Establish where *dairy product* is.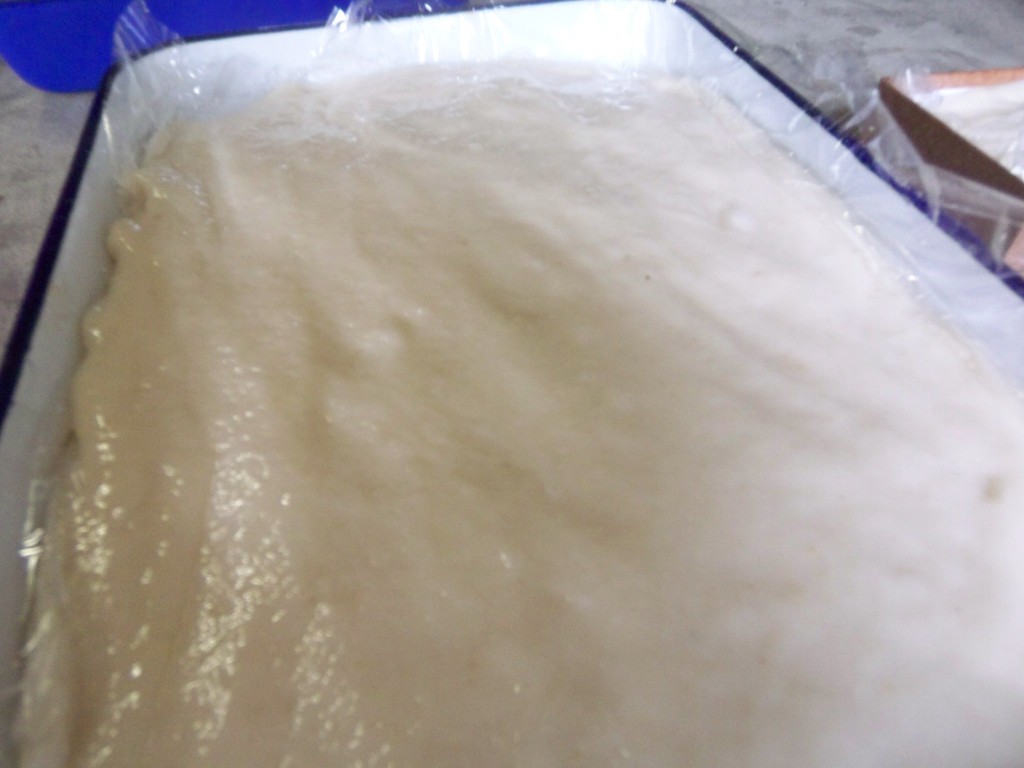
Established at 18, 0, 1001, 767.
